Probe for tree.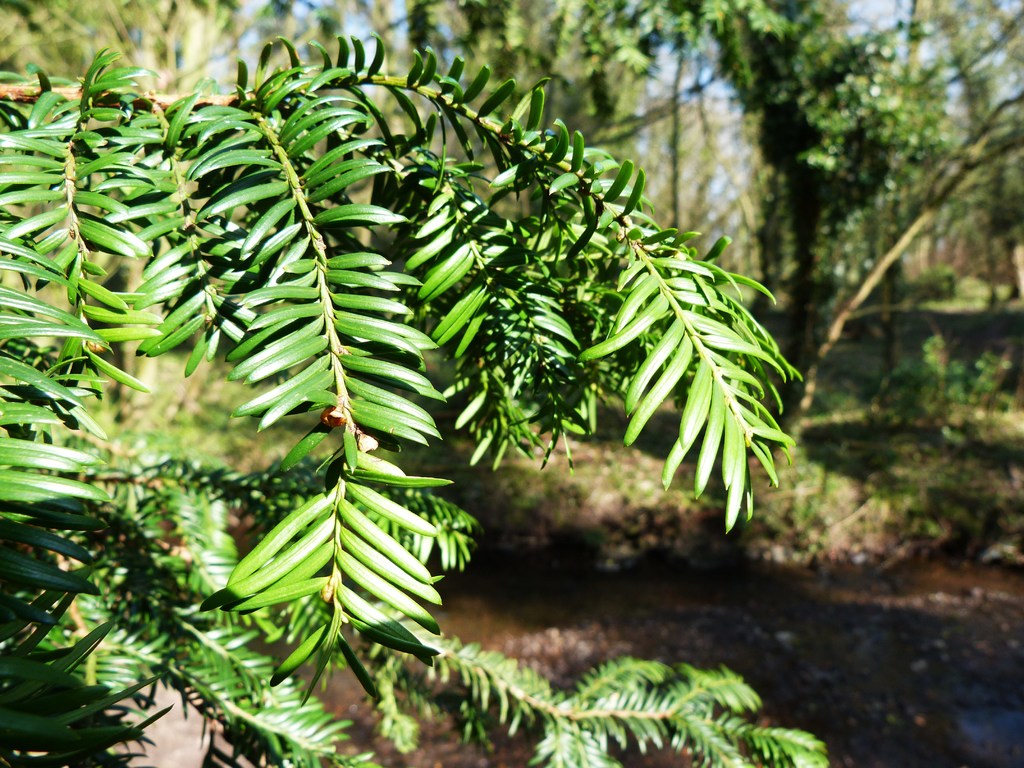
Probe result: bbox(0, 0, 334, 413).
